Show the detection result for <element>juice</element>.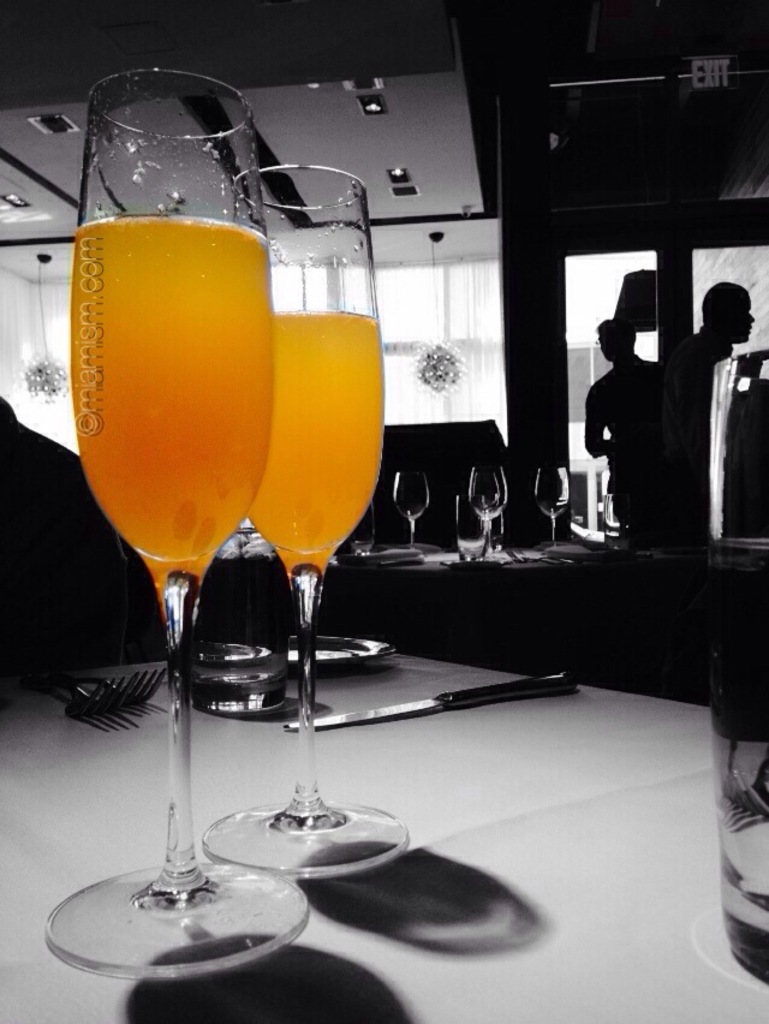
crop(70, 206, 278, 568).
